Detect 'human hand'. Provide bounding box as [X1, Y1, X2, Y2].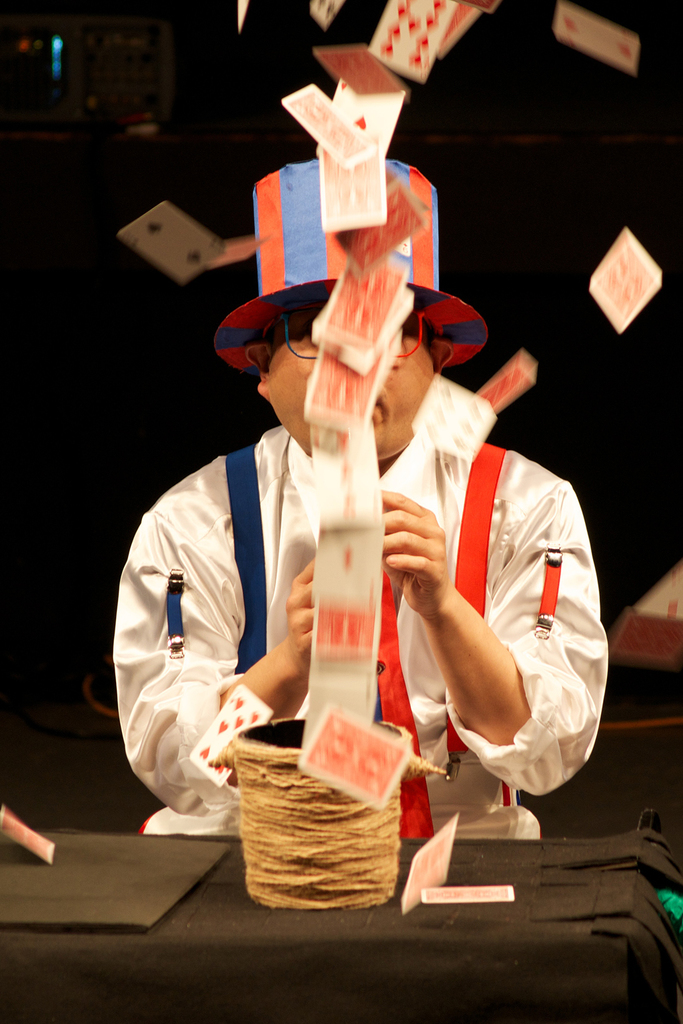
[283, 549, 317, 685].
